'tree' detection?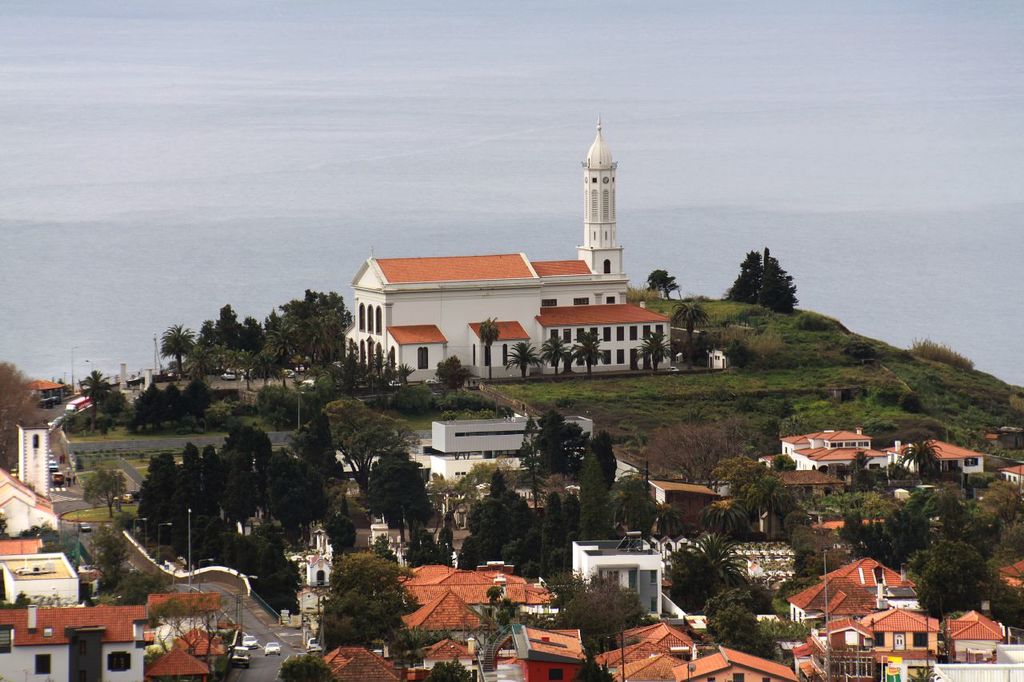
582,430,621,560
